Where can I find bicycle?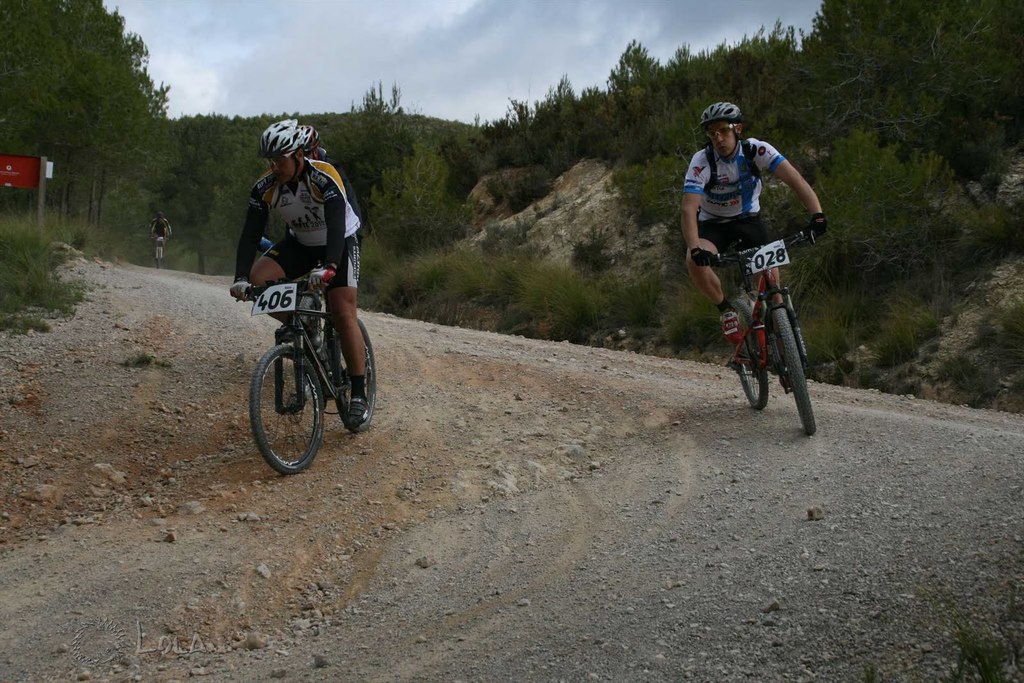
You can find it at BBox(239, 242, 375, 479).
